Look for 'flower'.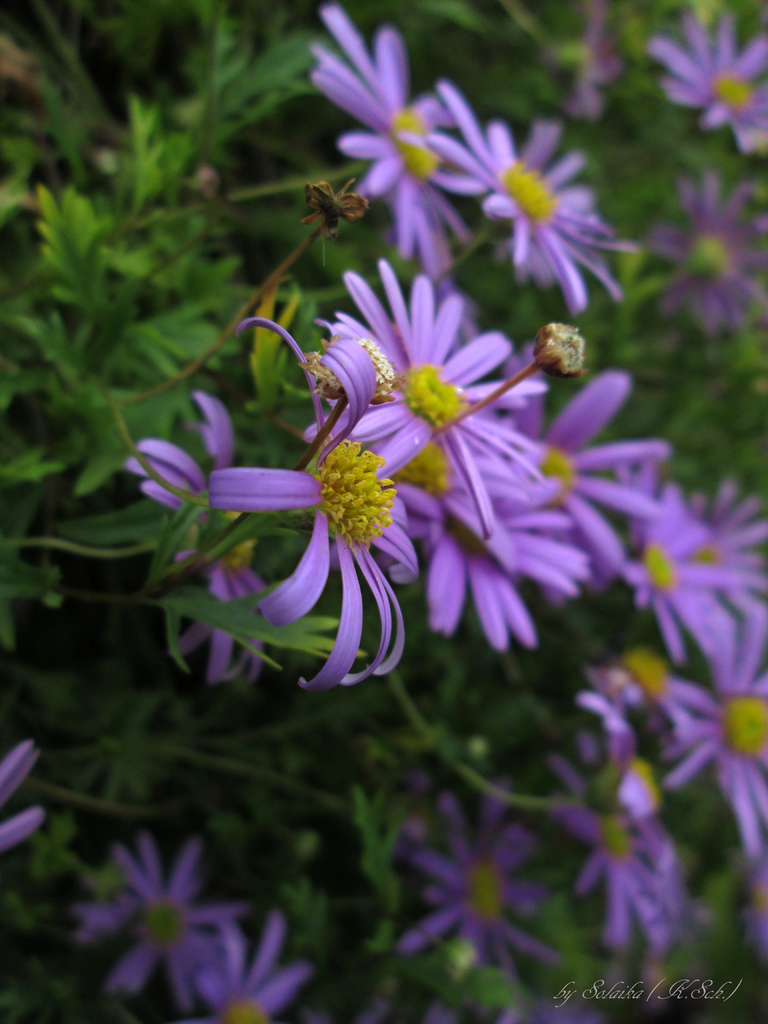
Found: 0:739:45:850.
